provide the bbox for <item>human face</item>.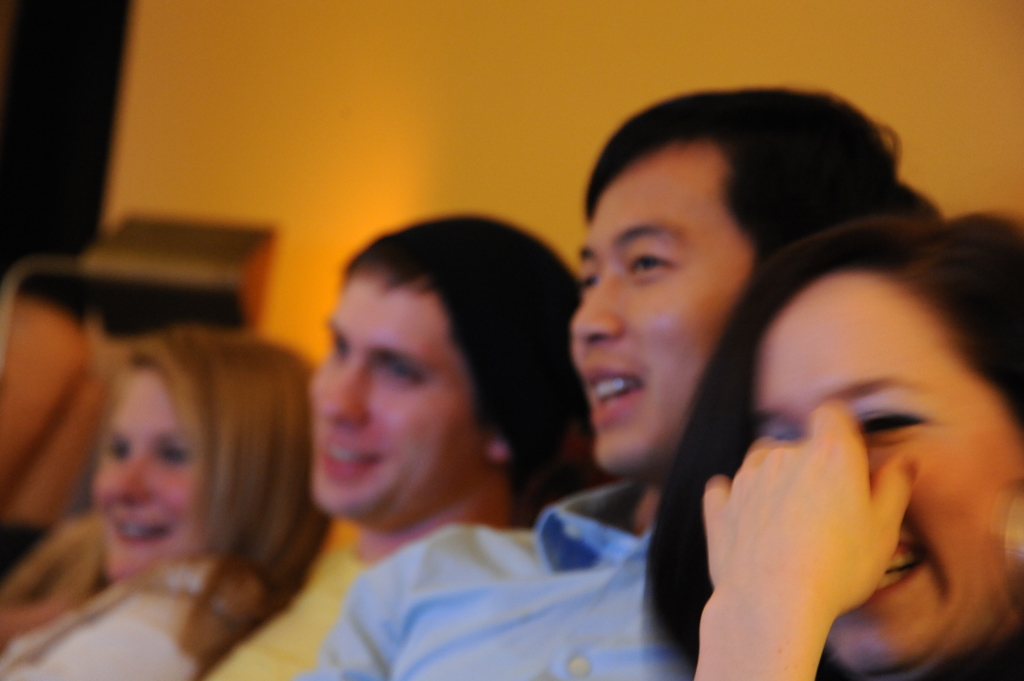
x1=755, y1=270, x2=1023, y2=680.
